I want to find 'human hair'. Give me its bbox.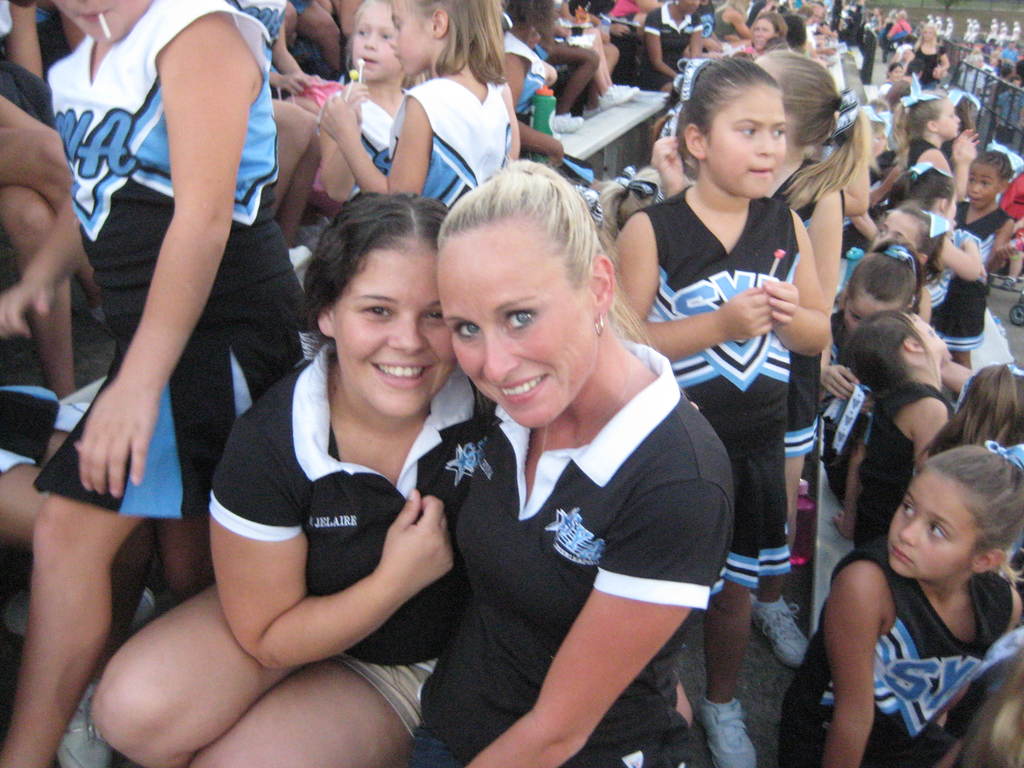
929/362/1023/458.
